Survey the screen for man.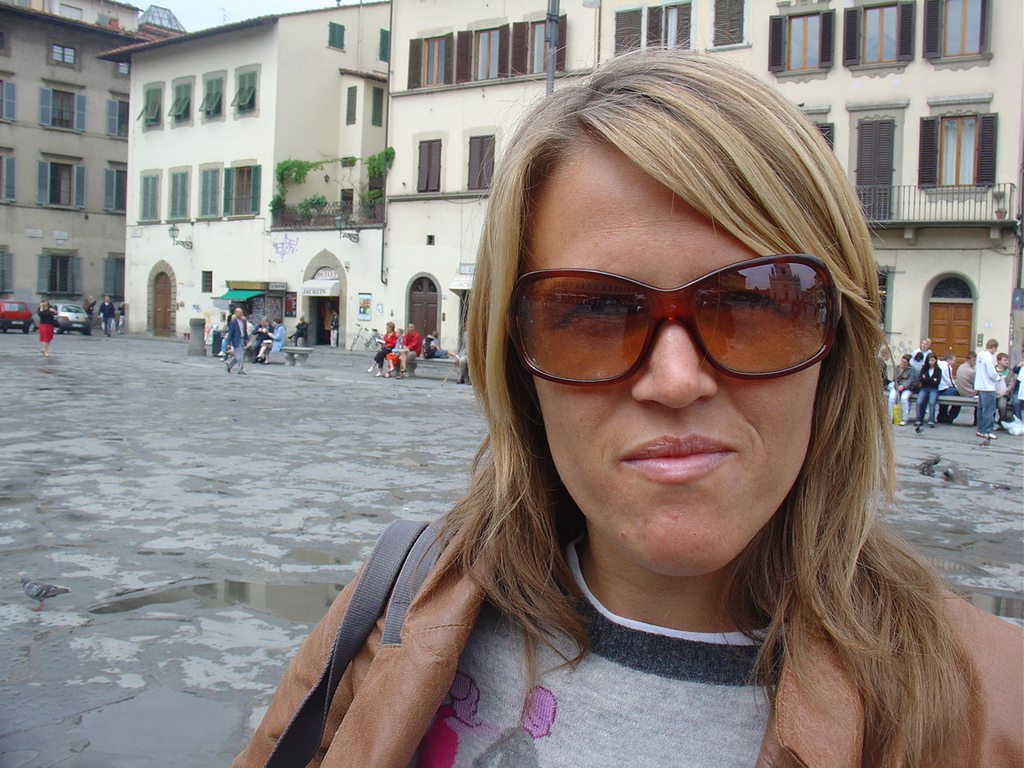
Survey found: bbox(972, 338, 1001, 441).
